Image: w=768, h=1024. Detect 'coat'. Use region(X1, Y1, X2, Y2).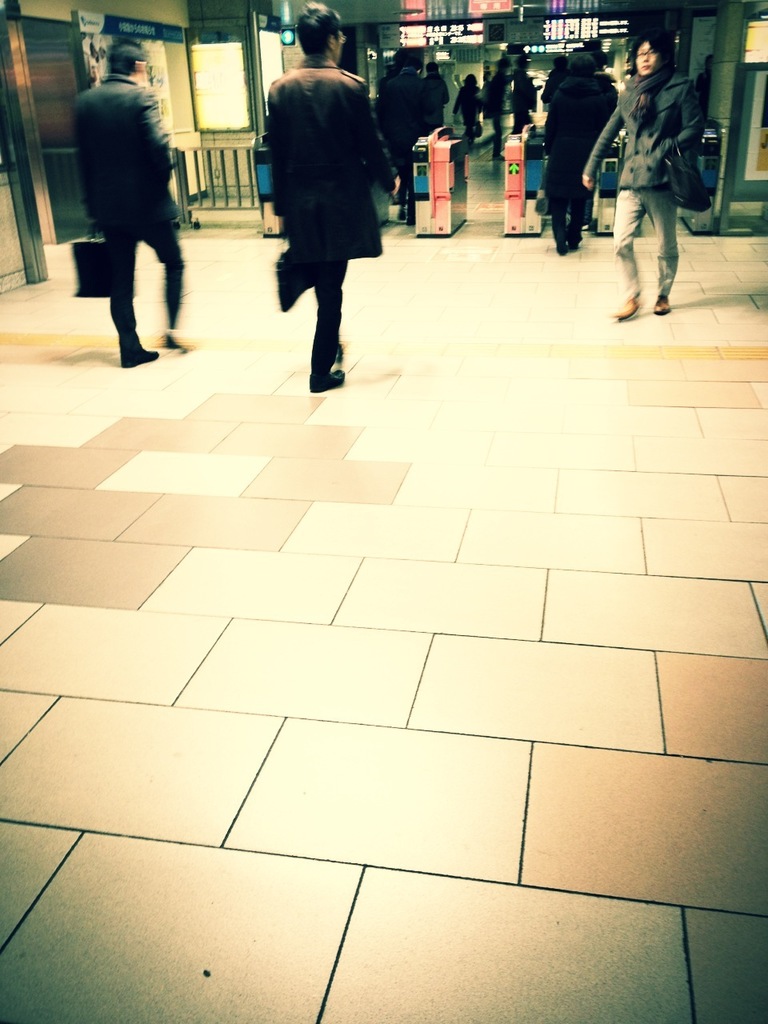
region(65, 64, 182, 262).
